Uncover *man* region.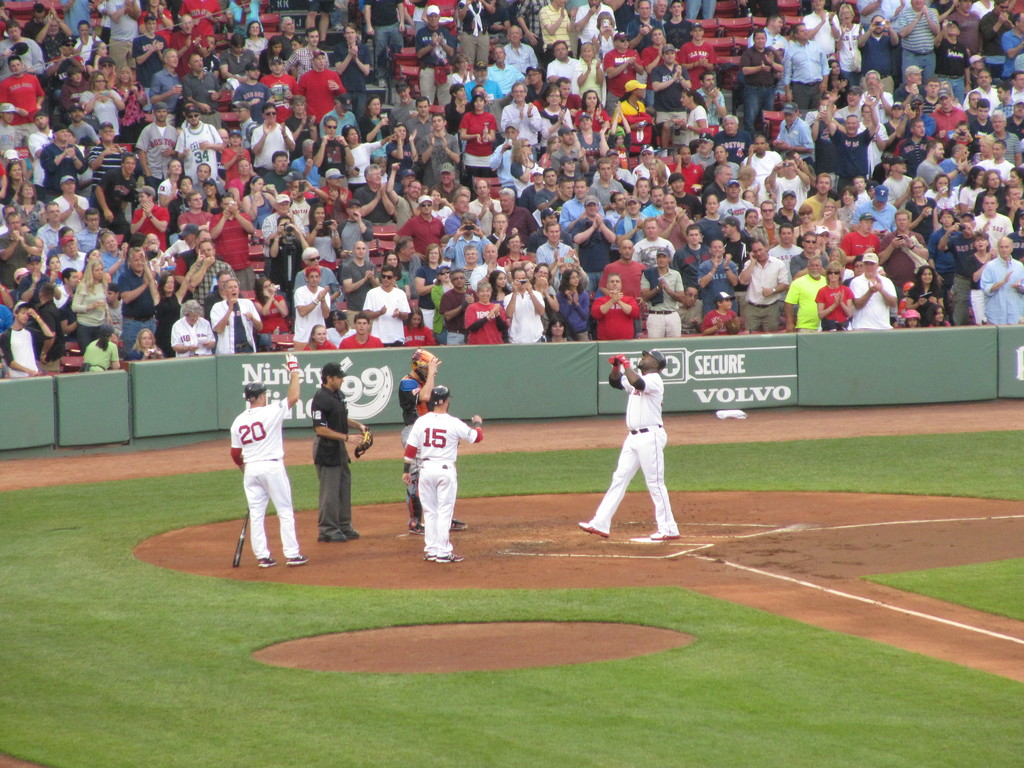
Uncovered: bbox(640, 249, 685, 337).
